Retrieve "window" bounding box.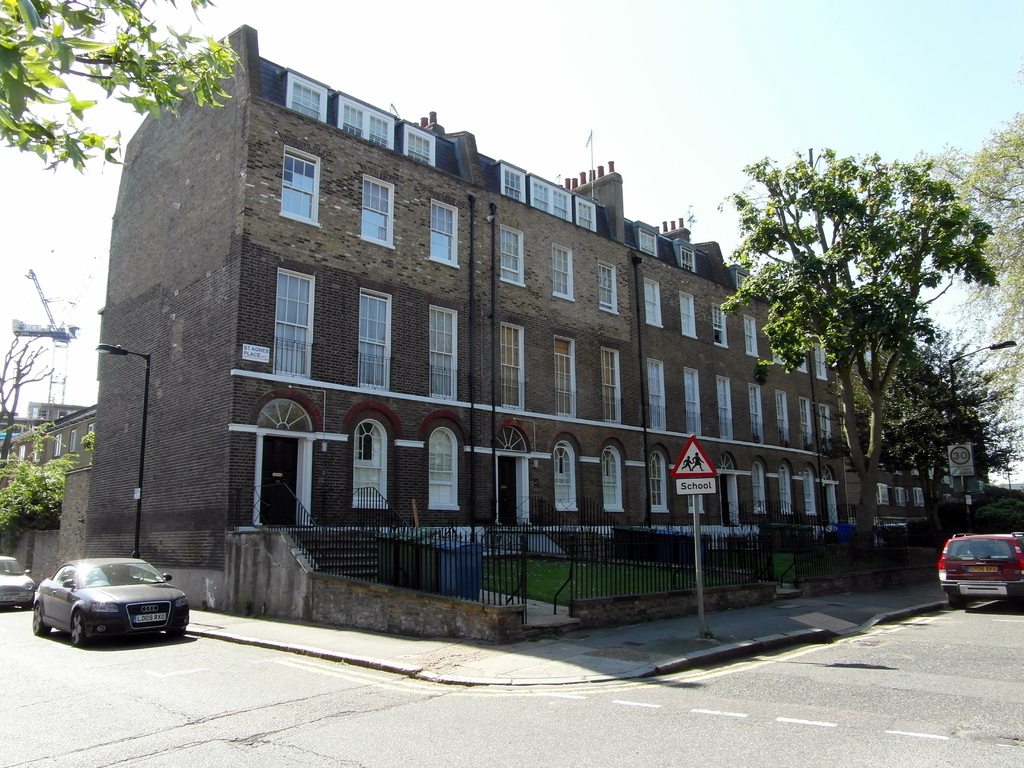
Bounding box: bbox(821, 406, 837, 448).
